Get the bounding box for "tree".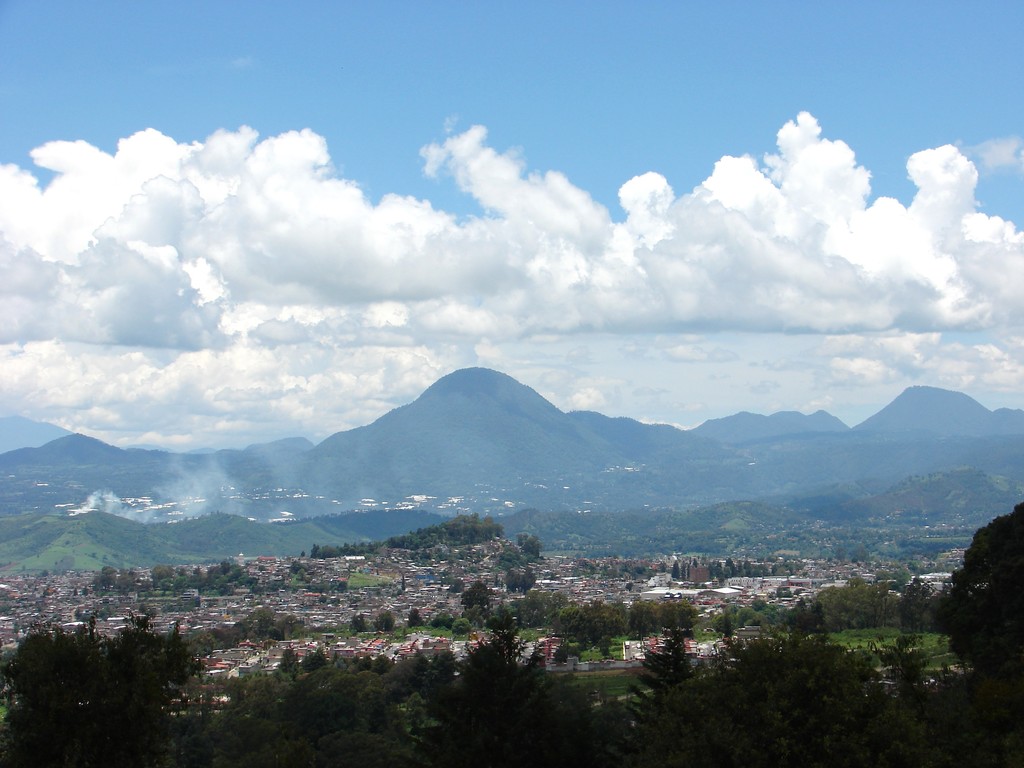
(0, 610, 215, 767).
